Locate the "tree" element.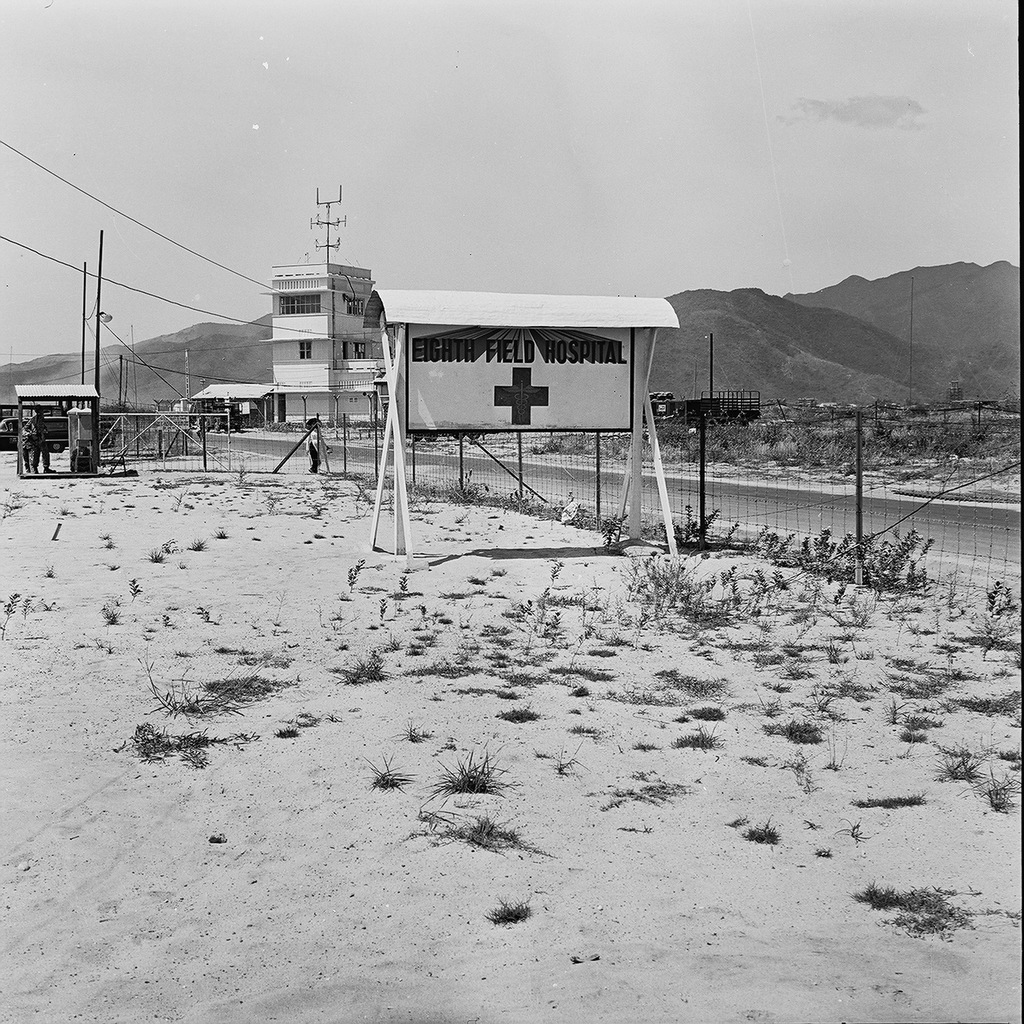
Element bbox: {"x1": 996, "y1": 375, "x2": 1023, "y2": 420}.
